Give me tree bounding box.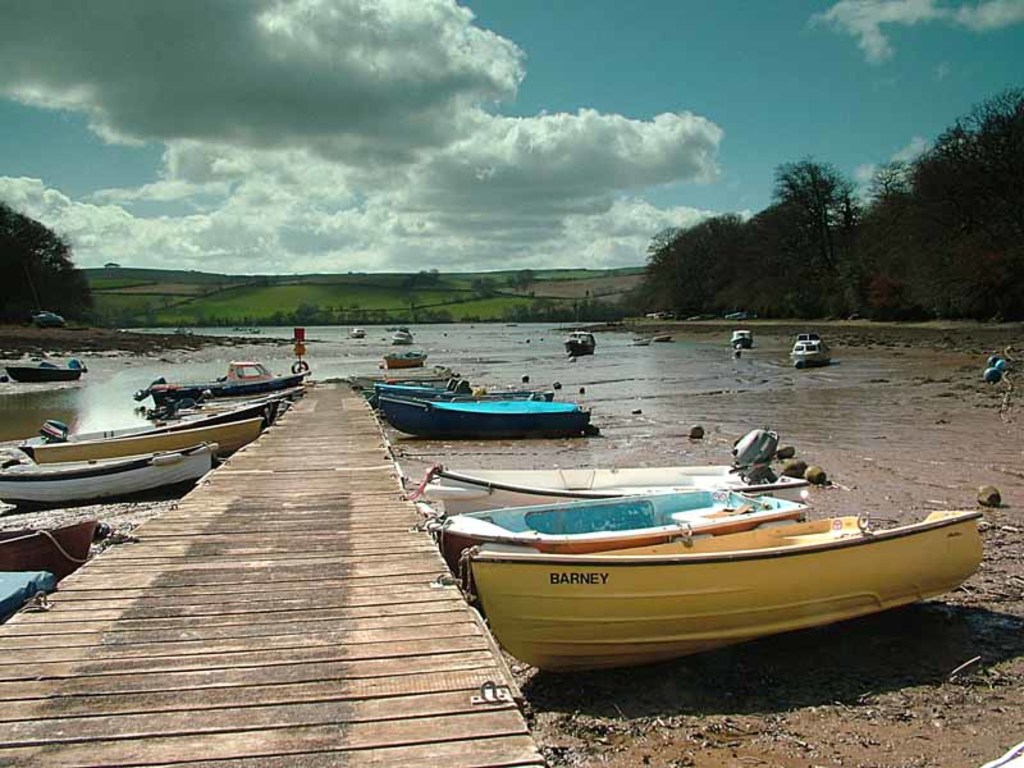
x1=767, y1=161, x2=851, y2=323.
